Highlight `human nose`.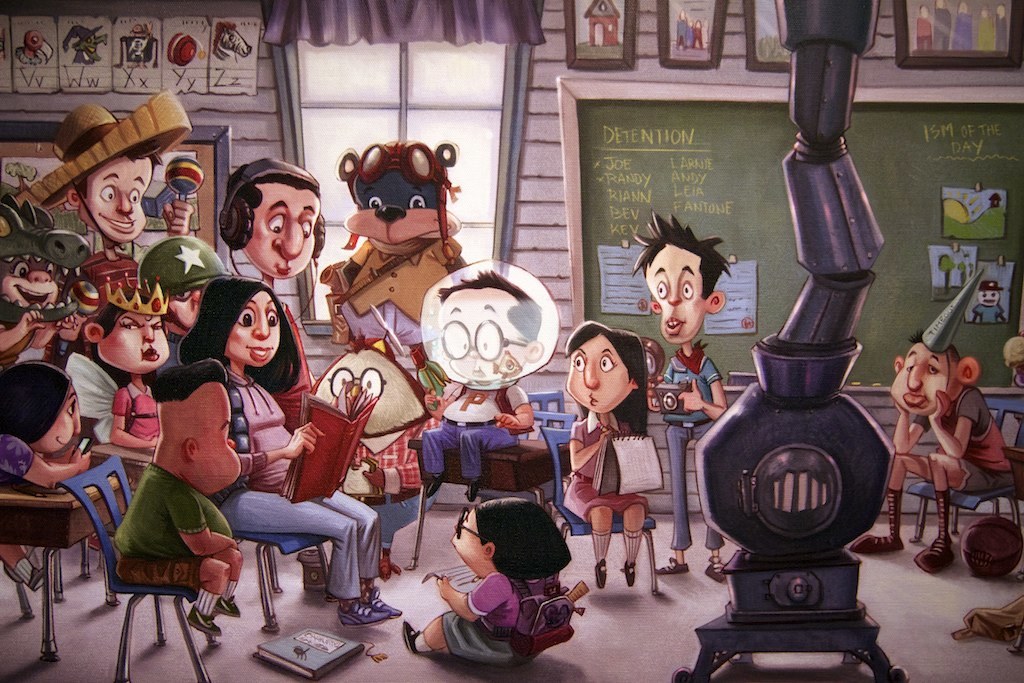
Highlighted region: crop(667, 278, 679, 306).
